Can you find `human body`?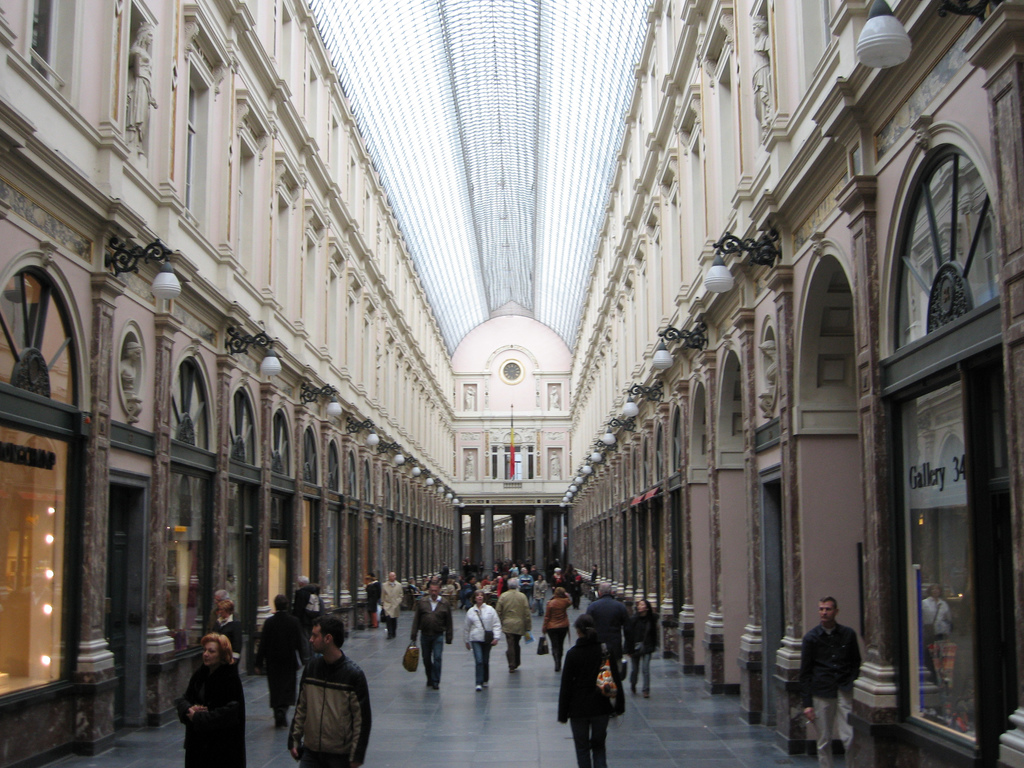
Yes, bounding box: region(478, 577, 494, 585).
